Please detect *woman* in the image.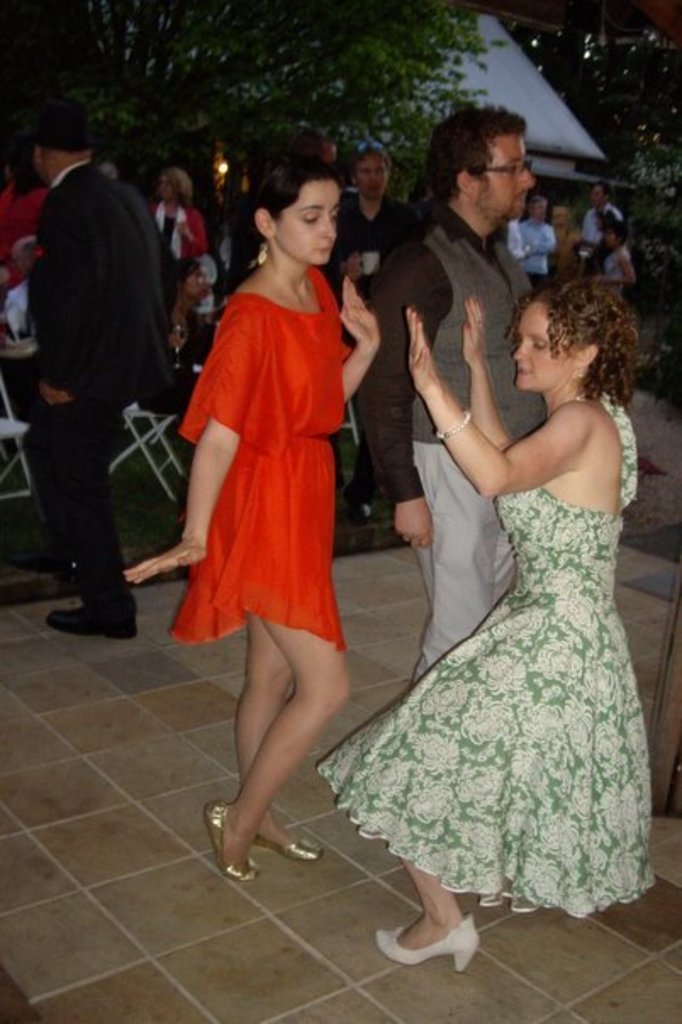
[x1=122, y1=141, x2=389, y2=885].
